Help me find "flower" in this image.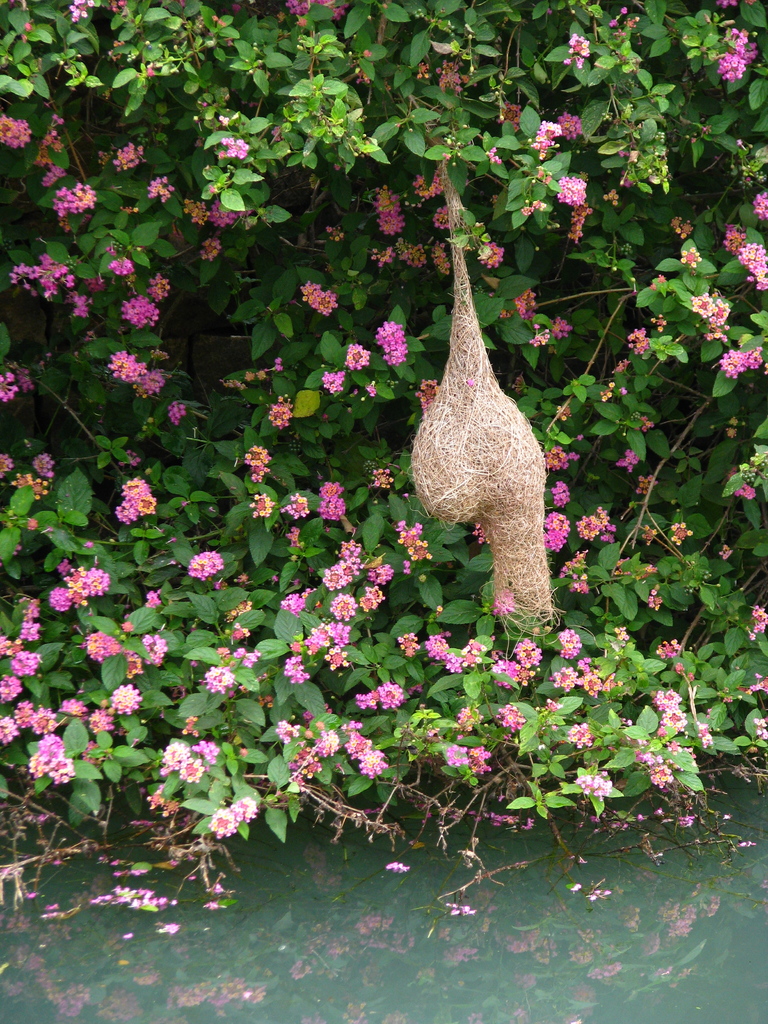
Found it: [13,259,95,323].
